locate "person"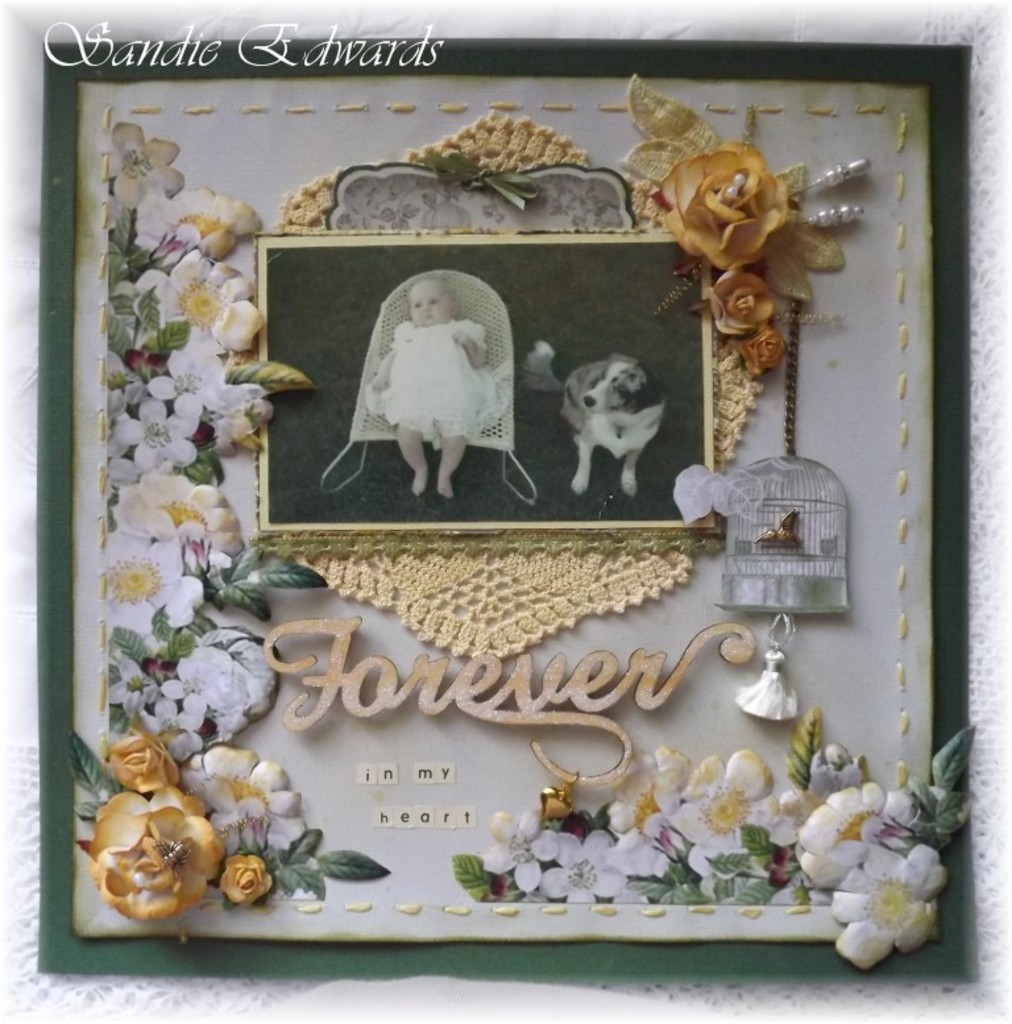
[362, 231, 535, 522]
